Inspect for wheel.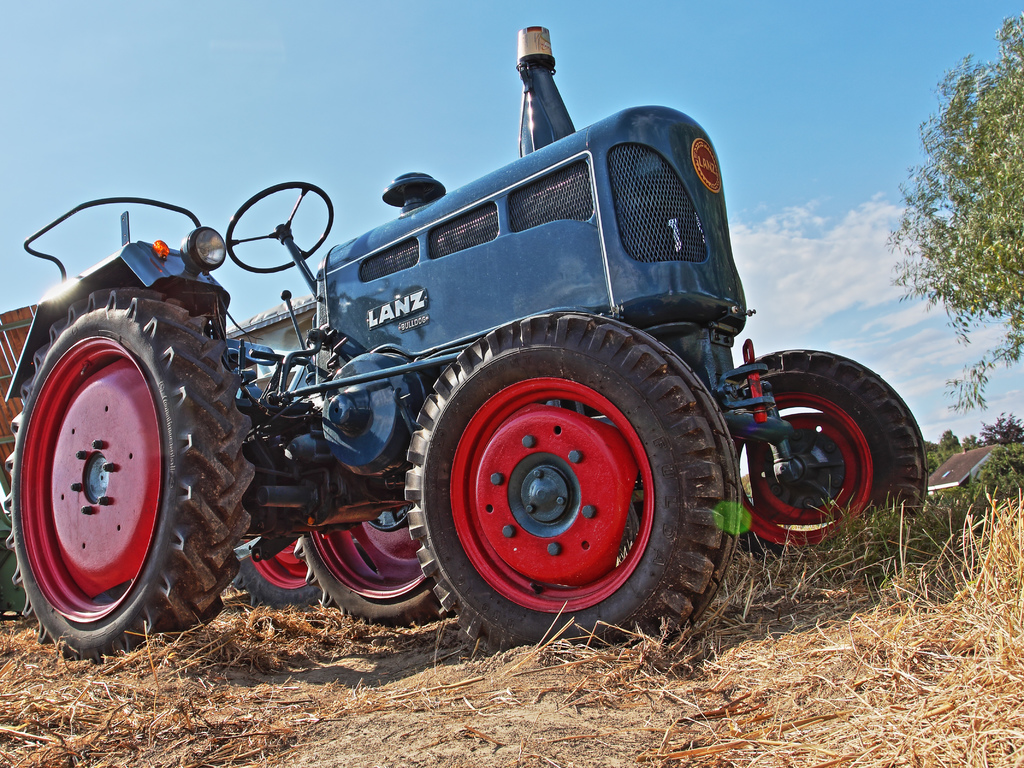
Inspection: box=[225, 180, 332, 269].
